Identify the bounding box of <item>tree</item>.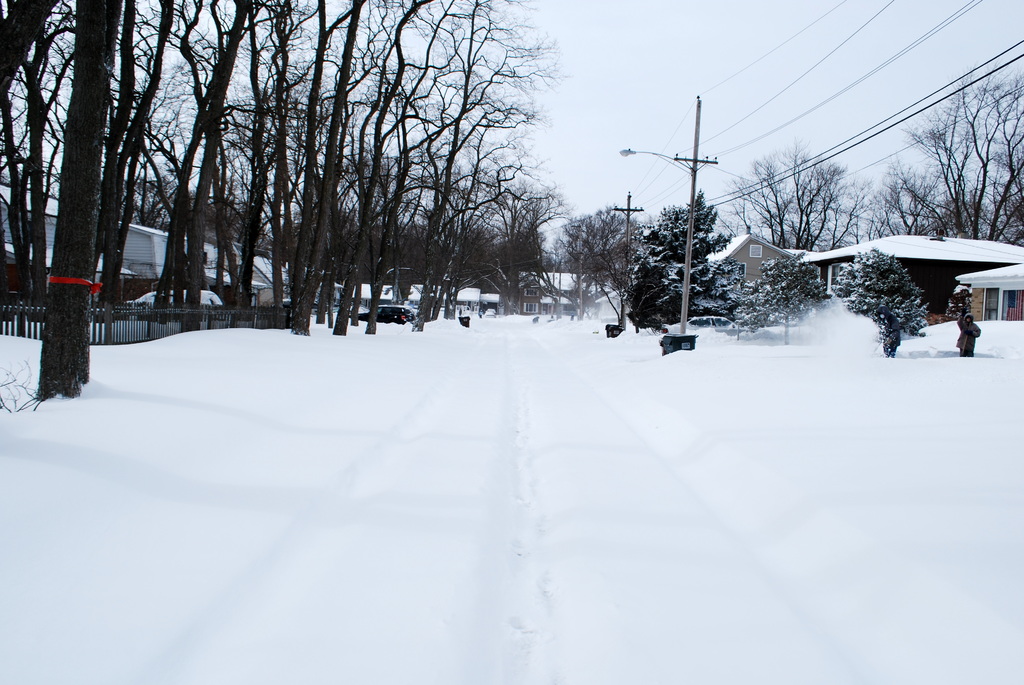
(88,0,200,307).
